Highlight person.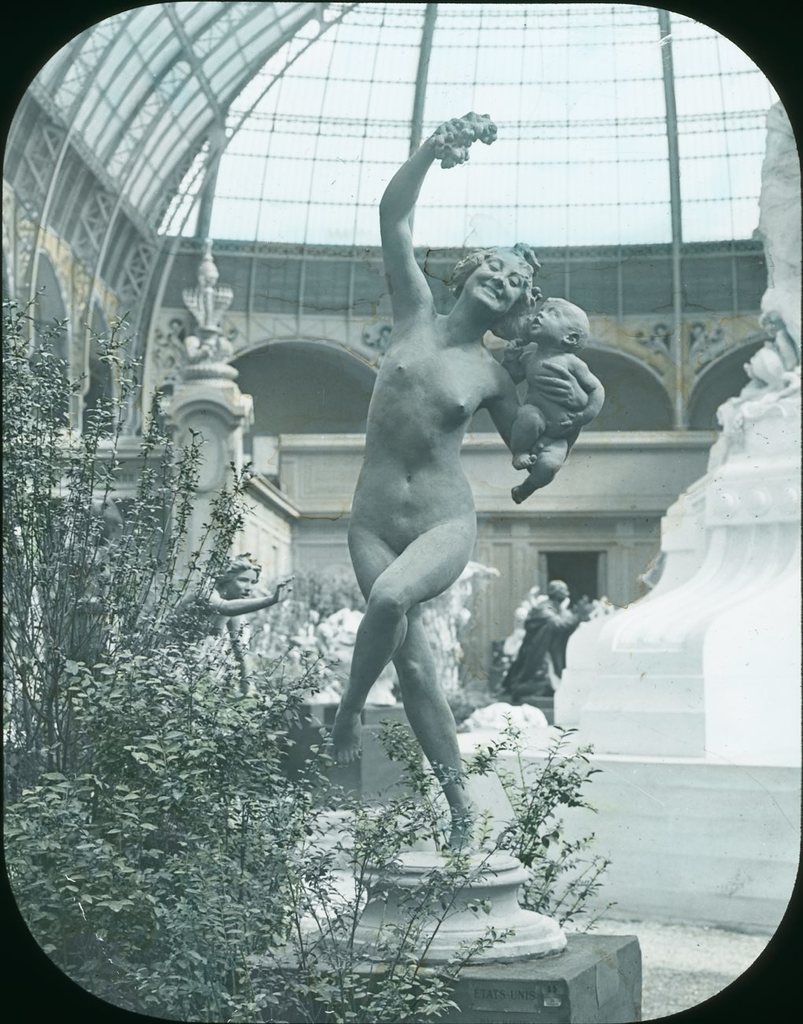
Highlighted region: l=504, t=301, r=605, b=503.
